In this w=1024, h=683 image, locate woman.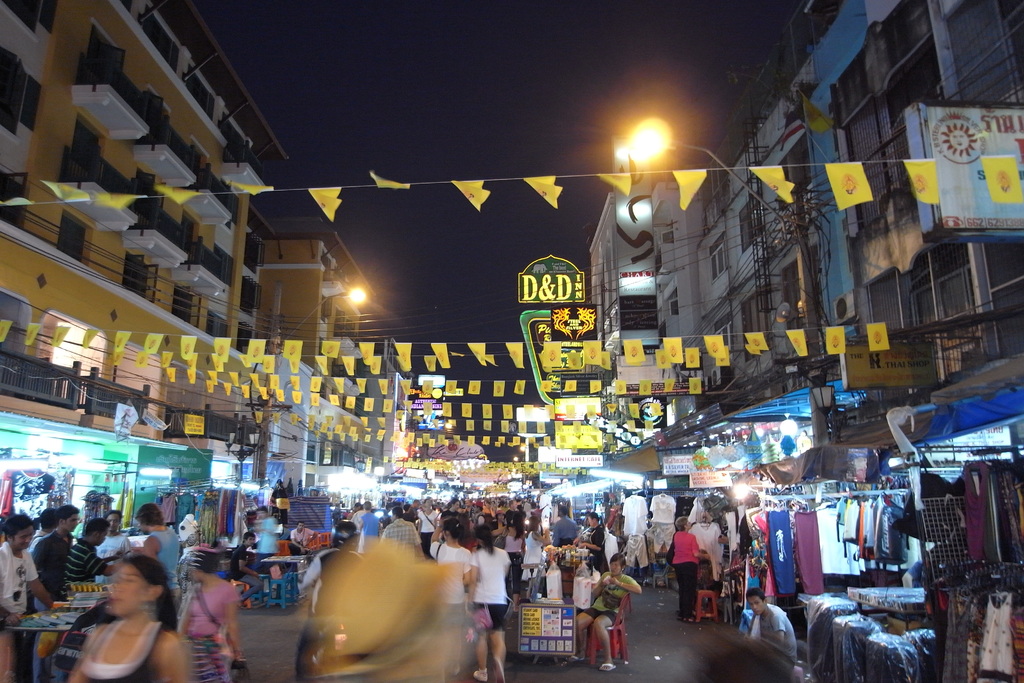
Bounding box: {"x1": 506, "y1": 511, "x2": 521, "y2": 609}.
